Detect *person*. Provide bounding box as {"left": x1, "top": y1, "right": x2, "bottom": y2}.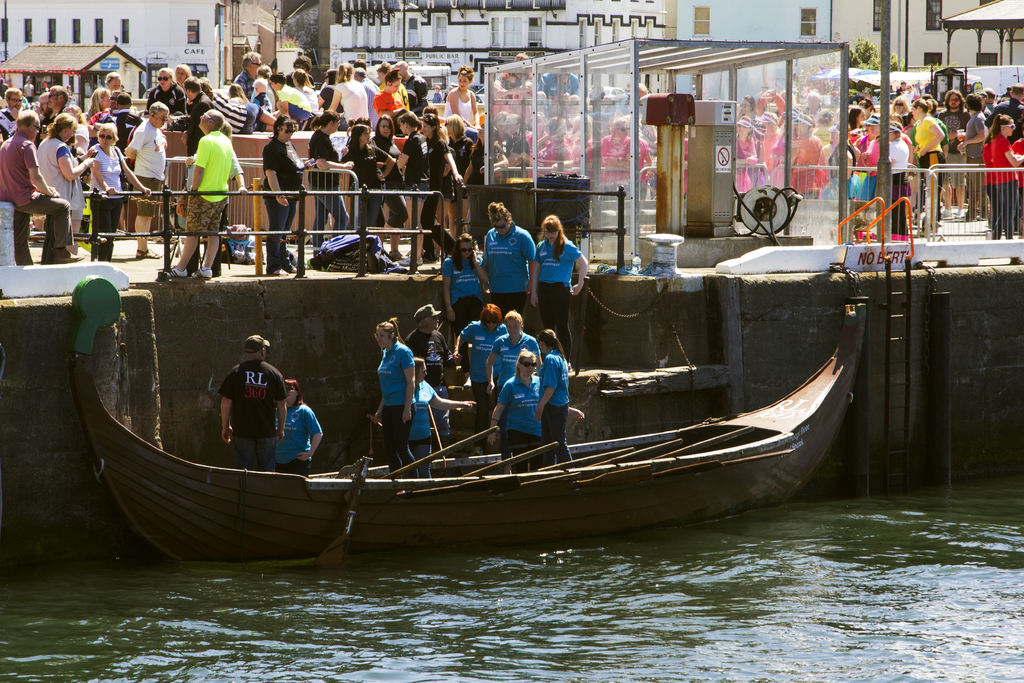
{"left": 371, "top": 113, "right": 390, "bottom": 158}.
